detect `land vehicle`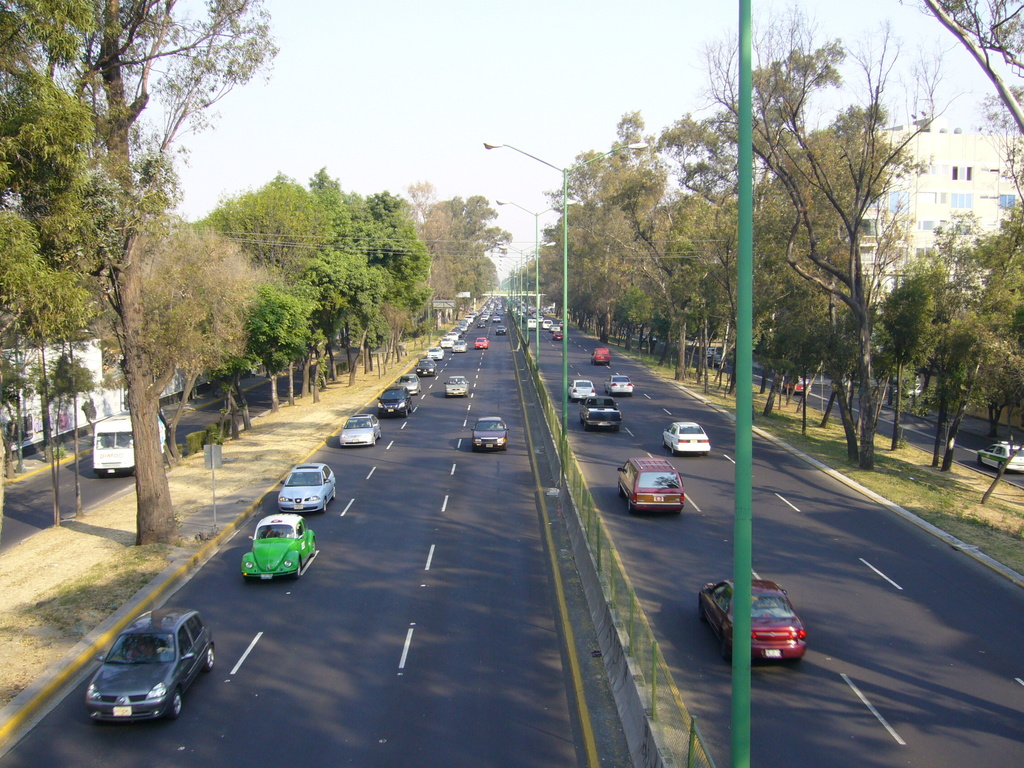
{"x1": 489, "y1": 315, "x2": 501, "y2": 325}
